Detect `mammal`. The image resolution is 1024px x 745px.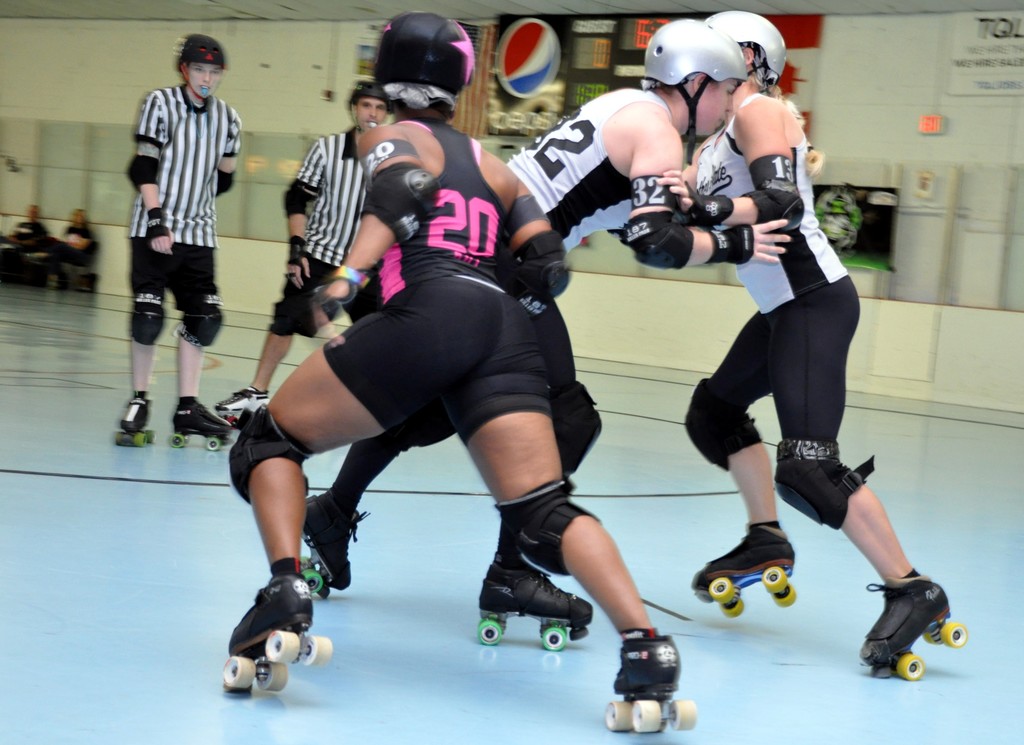
locate(650, 9, 950, 670).
